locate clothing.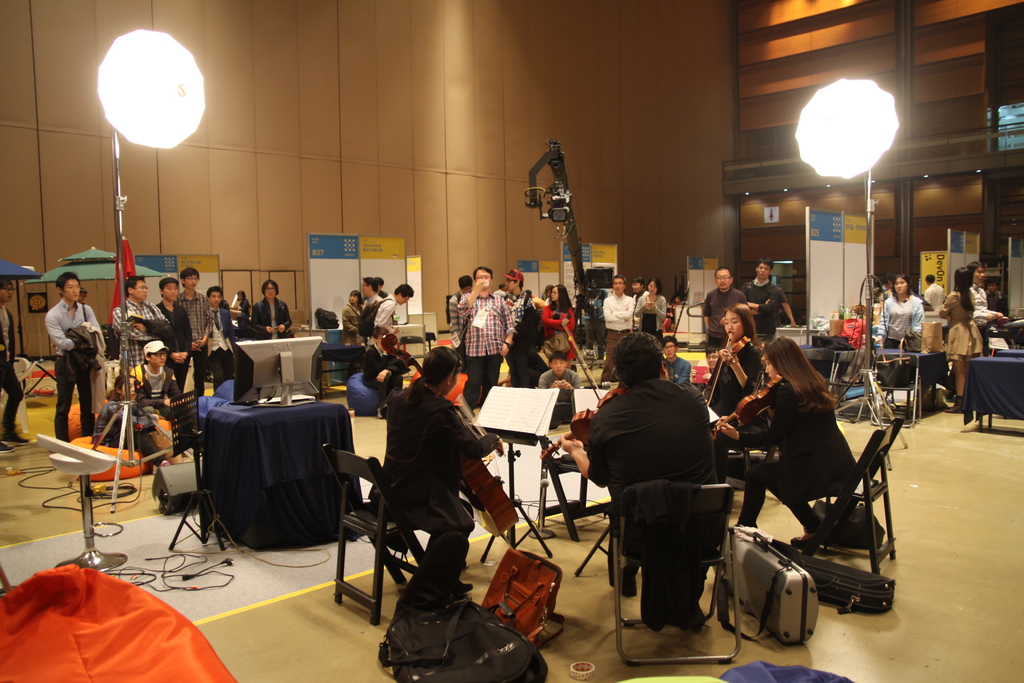
Bounding box: <bbox>541, 302, 579, 364</bbox>.
